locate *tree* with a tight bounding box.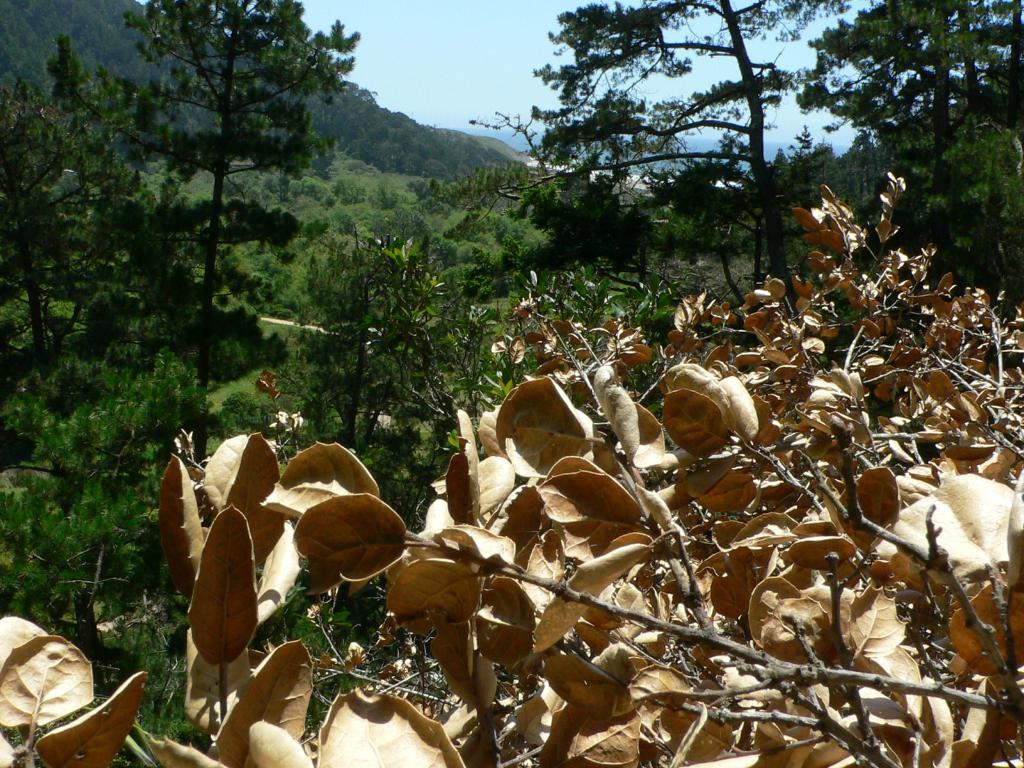
293, 80, 531, 191.
